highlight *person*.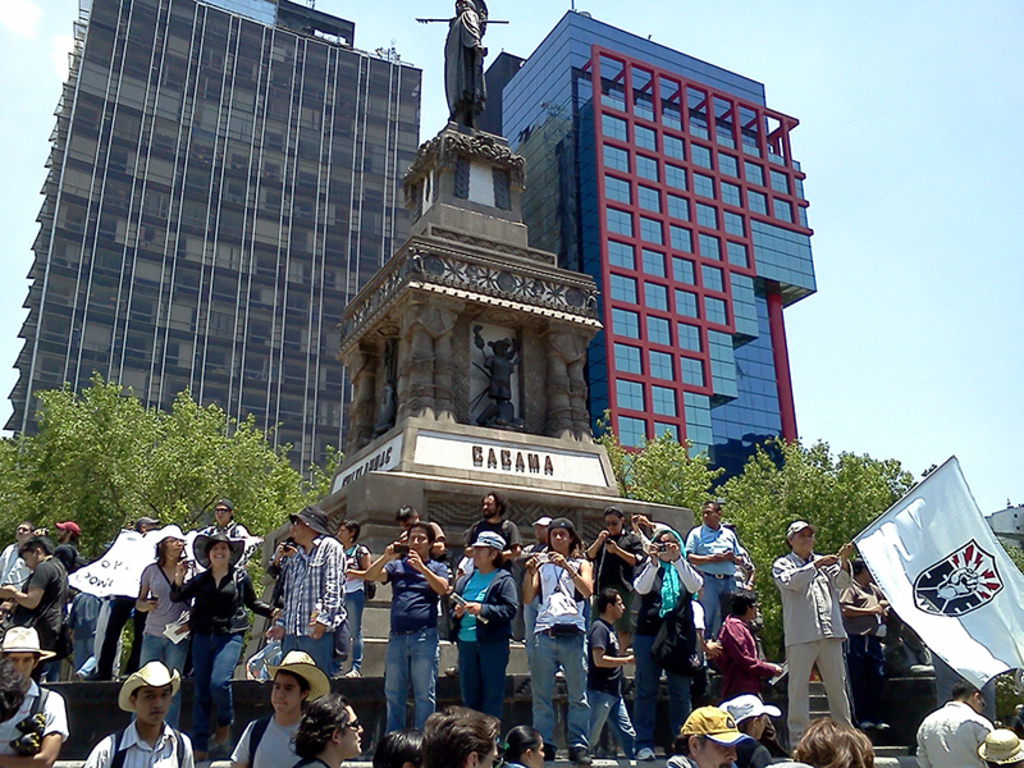
Highlighted region: left=0, top=527, right=72, bottom=654.
